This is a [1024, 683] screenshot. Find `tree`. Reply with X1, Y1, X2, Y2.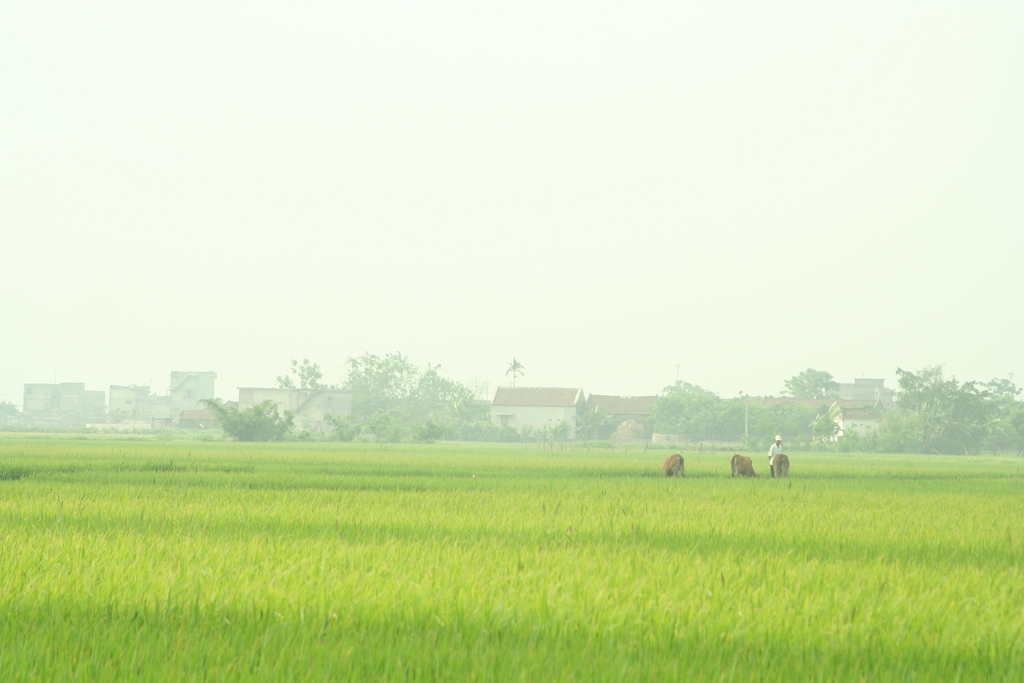
202, 397, 325, 448.
